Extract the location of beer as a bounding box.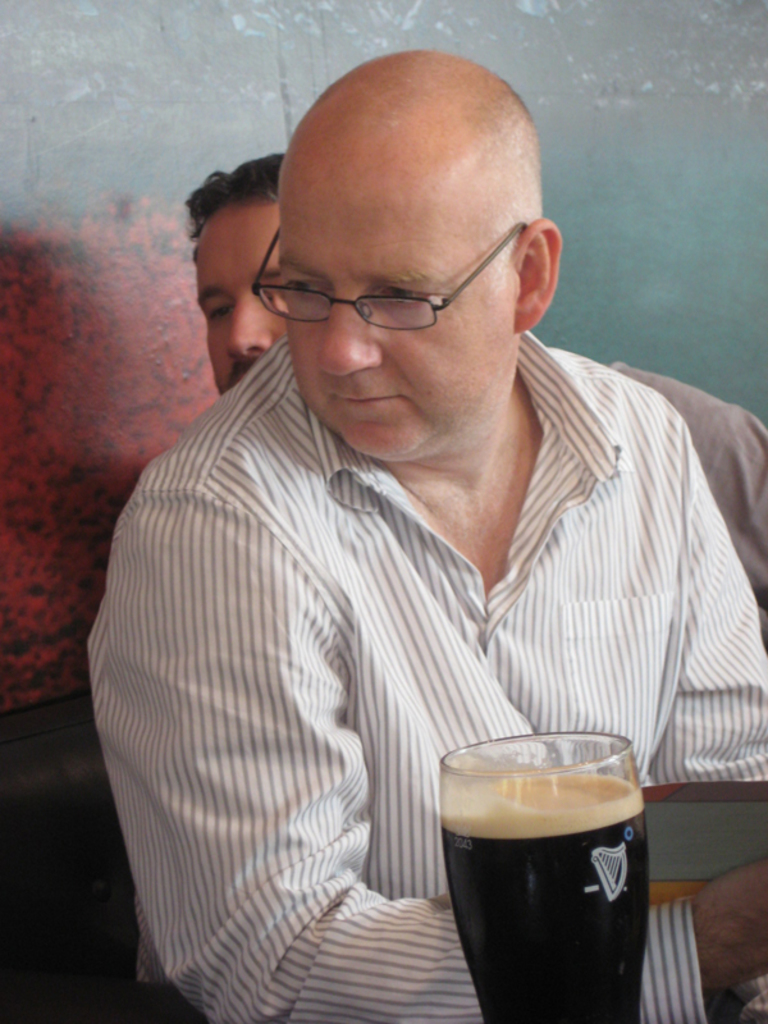
left=430, top=710, right=655, bottom=1023.
